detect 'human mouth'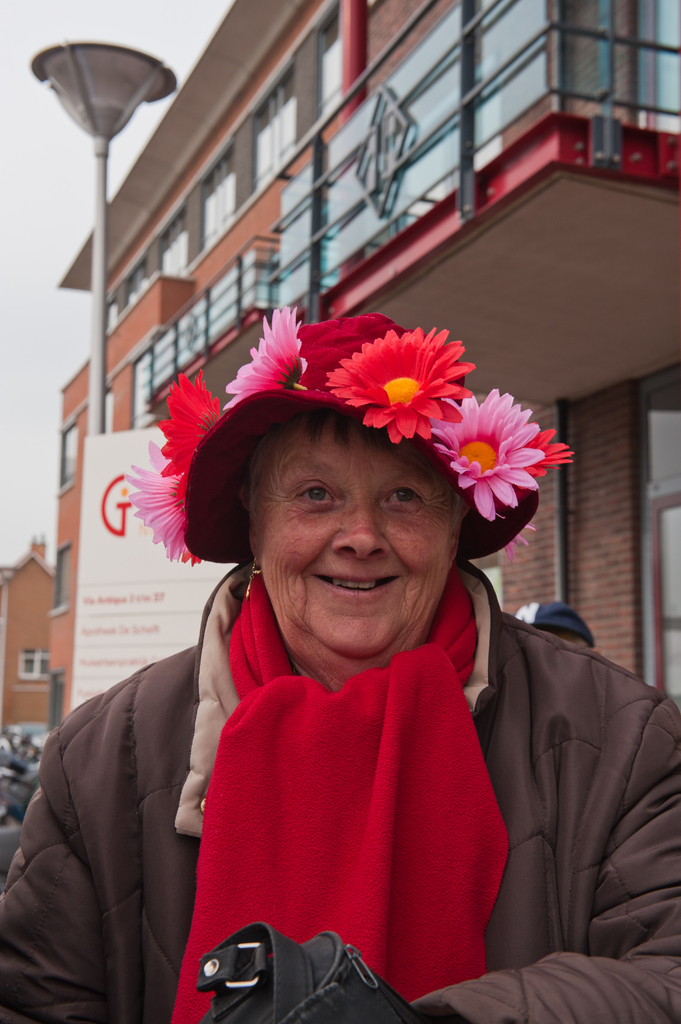
BBox(318, 572, 405, 596)
